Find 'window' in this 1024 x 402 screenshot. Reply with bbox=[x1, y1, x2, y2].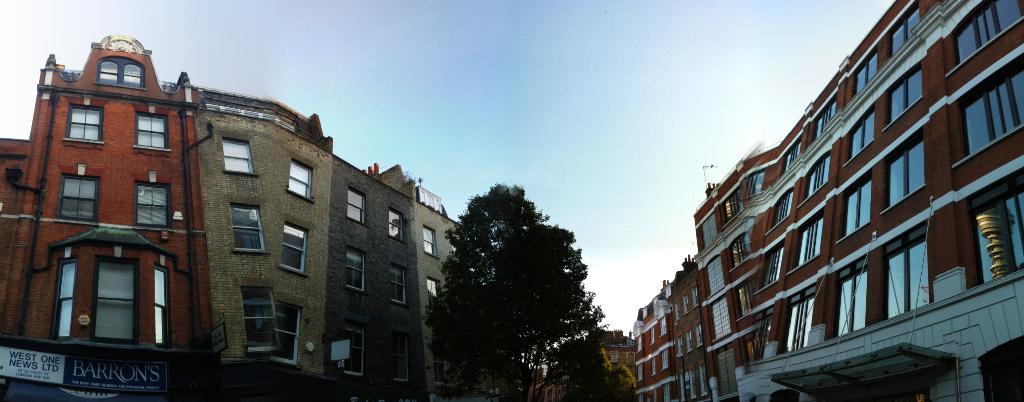
bbox=[136, 113, 166, 152].
